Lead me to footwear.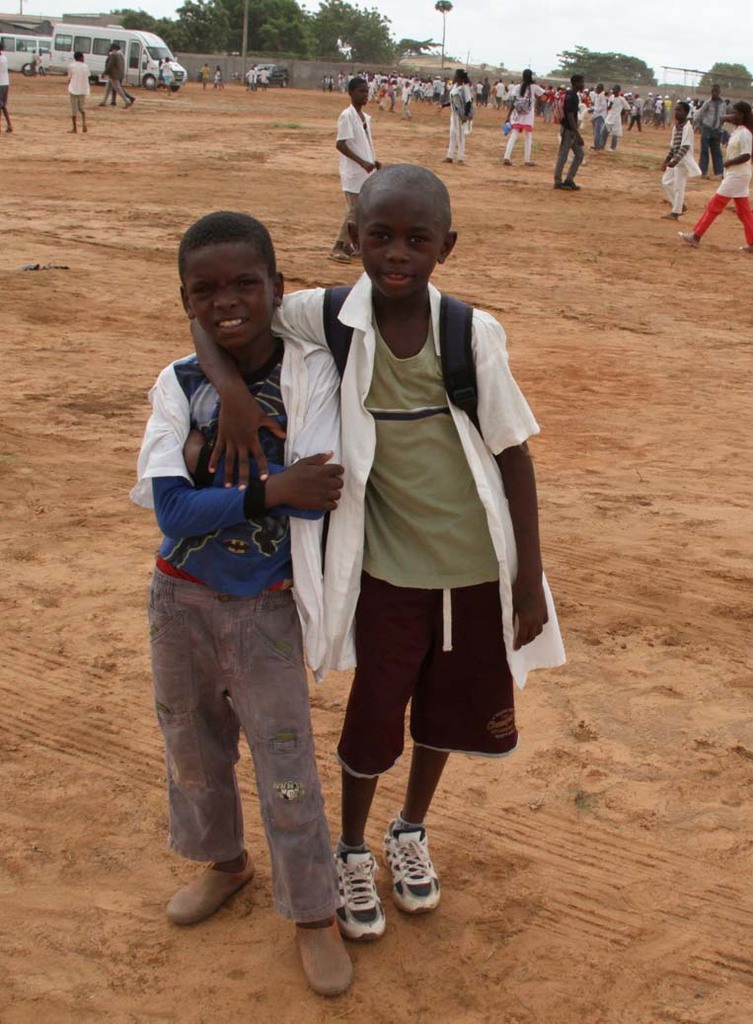
Lead to [677,229,698,249].
